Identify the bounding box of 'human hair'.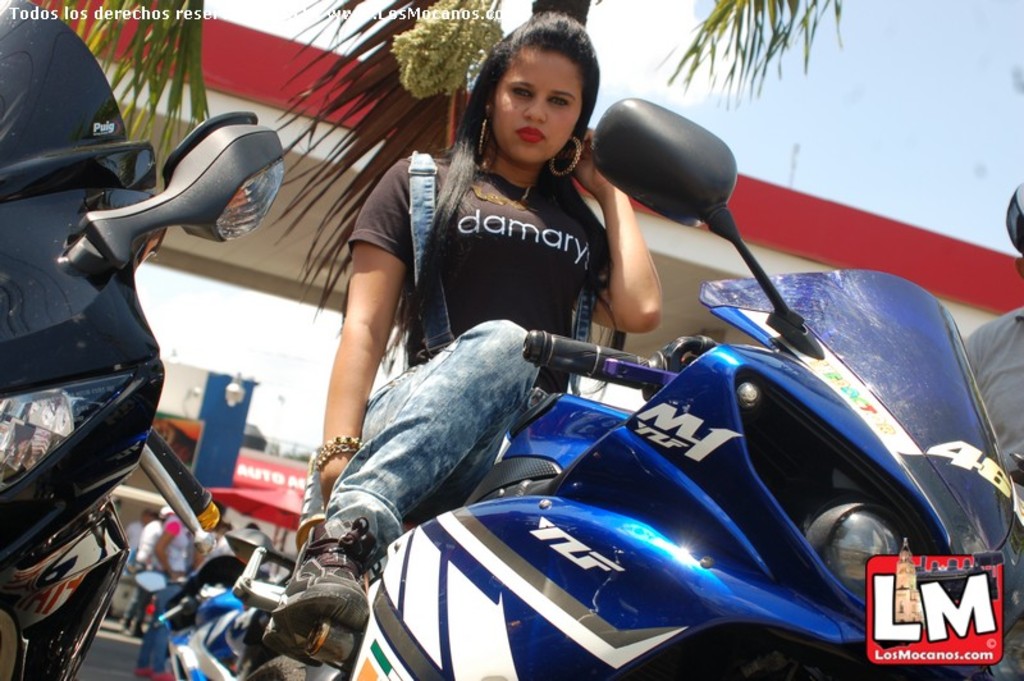
left=458, top=26, right=603, bottom=175.
